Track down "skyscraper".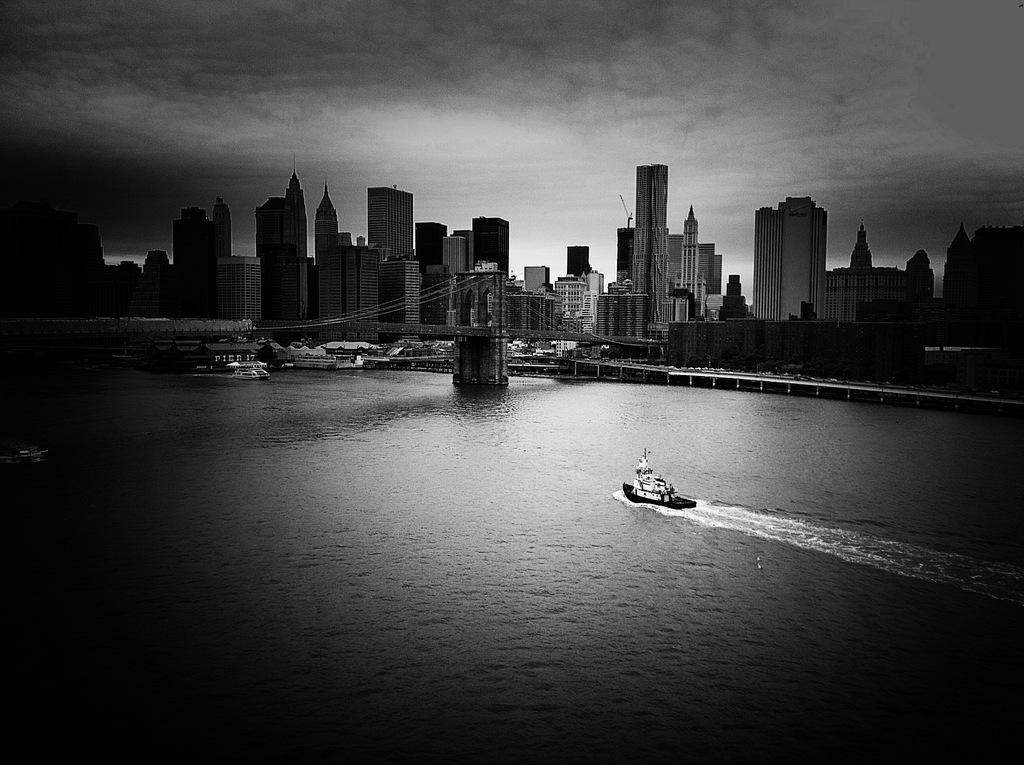
Tracked to select_region(179, 201, 227, 314).
